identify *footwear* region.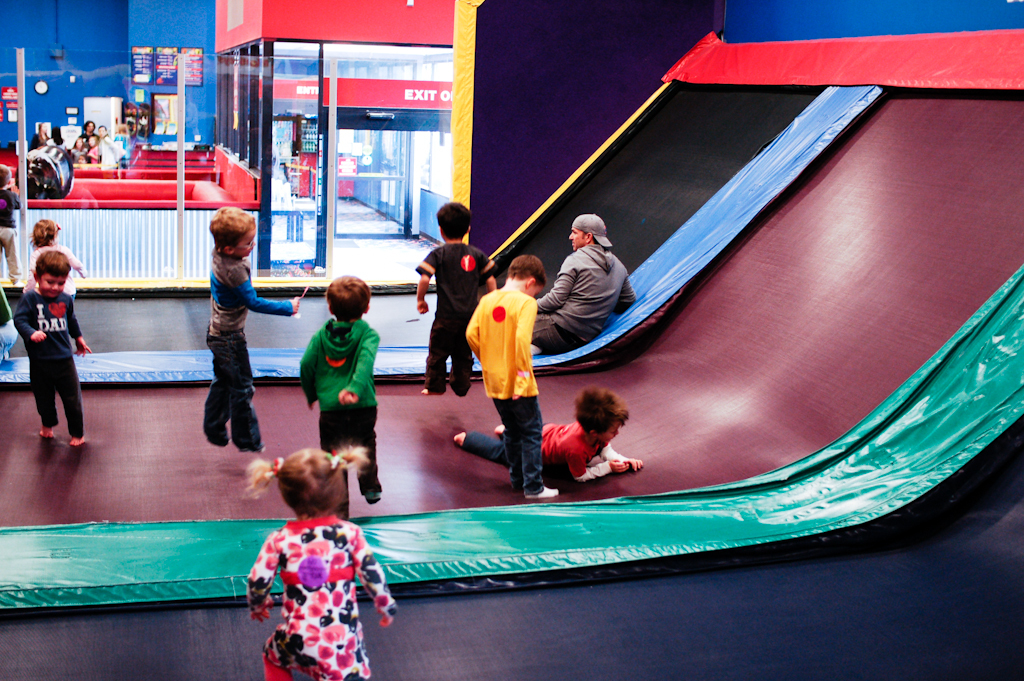
Region: {"x1": 72, "y1": 439, "x2": 86, "y2": 447}.
